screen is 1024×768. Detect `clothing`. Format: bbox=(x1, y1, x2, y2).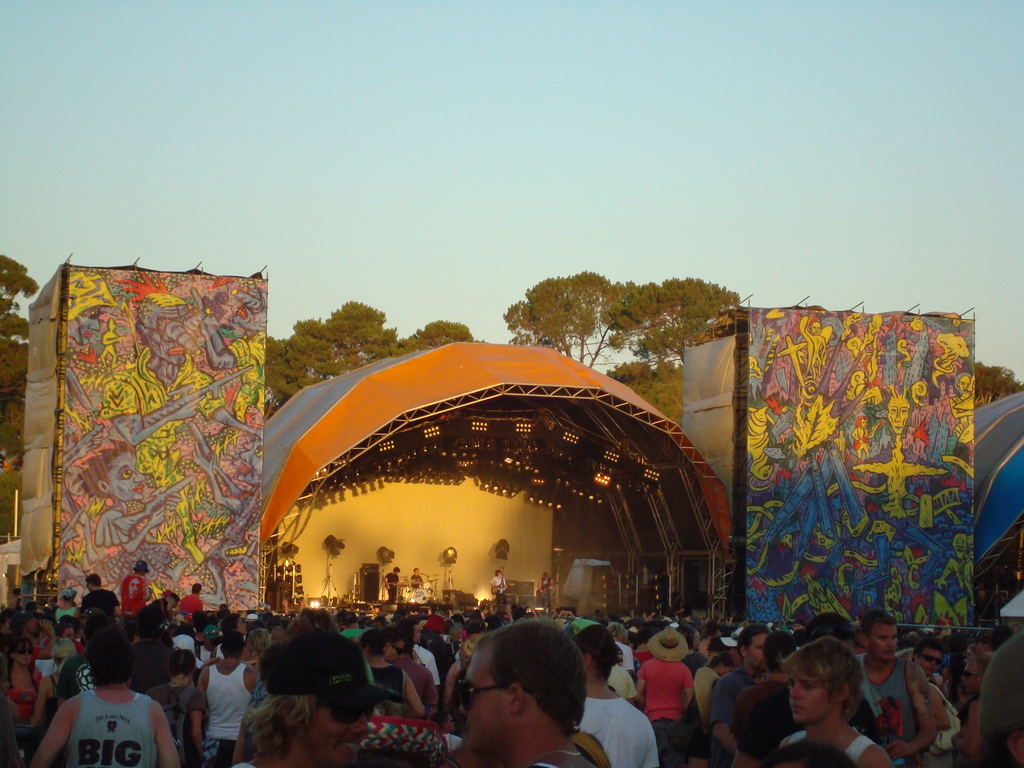
bbox=(636, 650, 692, 724).
